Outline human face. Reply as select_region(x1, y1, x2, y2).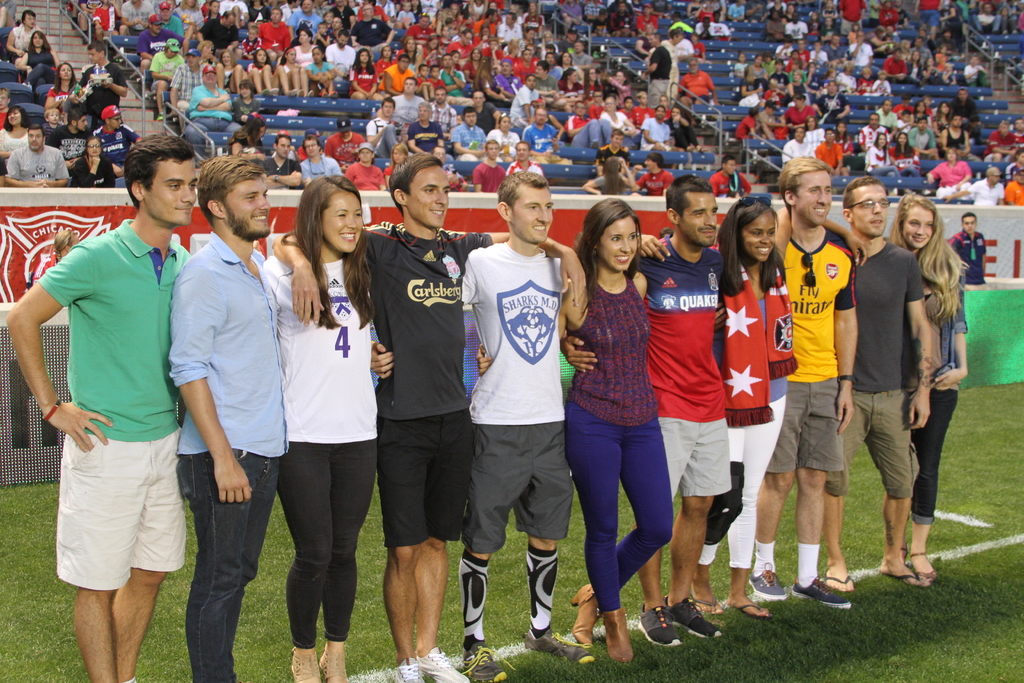
select_region(385, 100, 394, 115).
